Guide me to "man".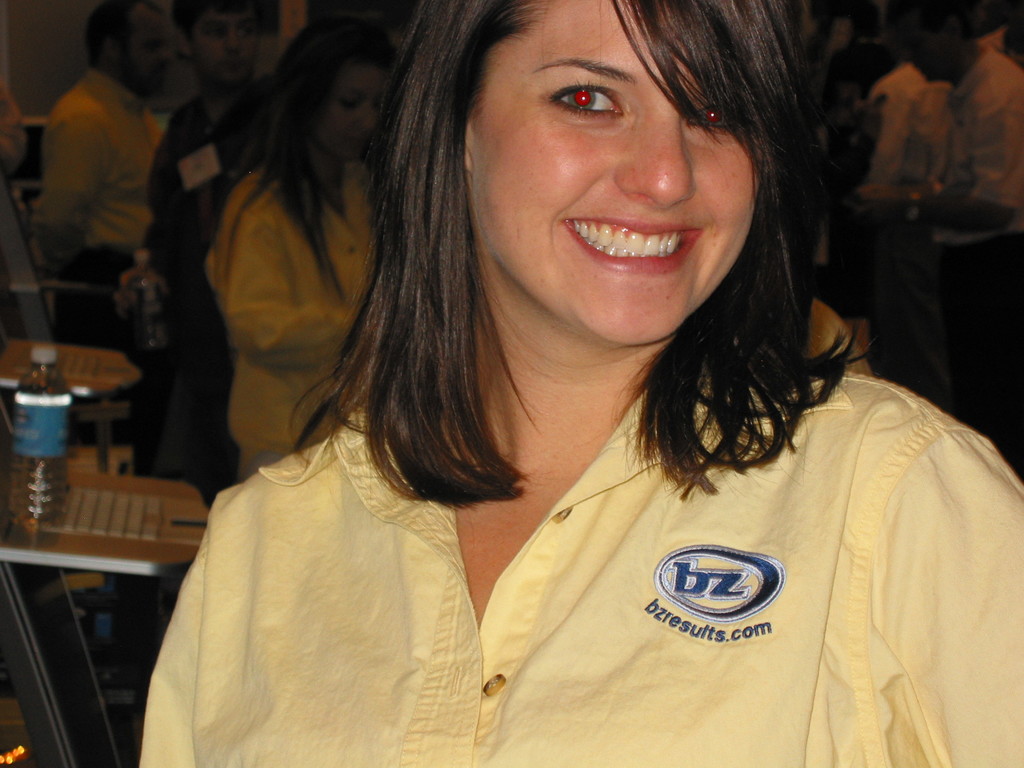
Guidance: 858, 0, 1023, 478.
